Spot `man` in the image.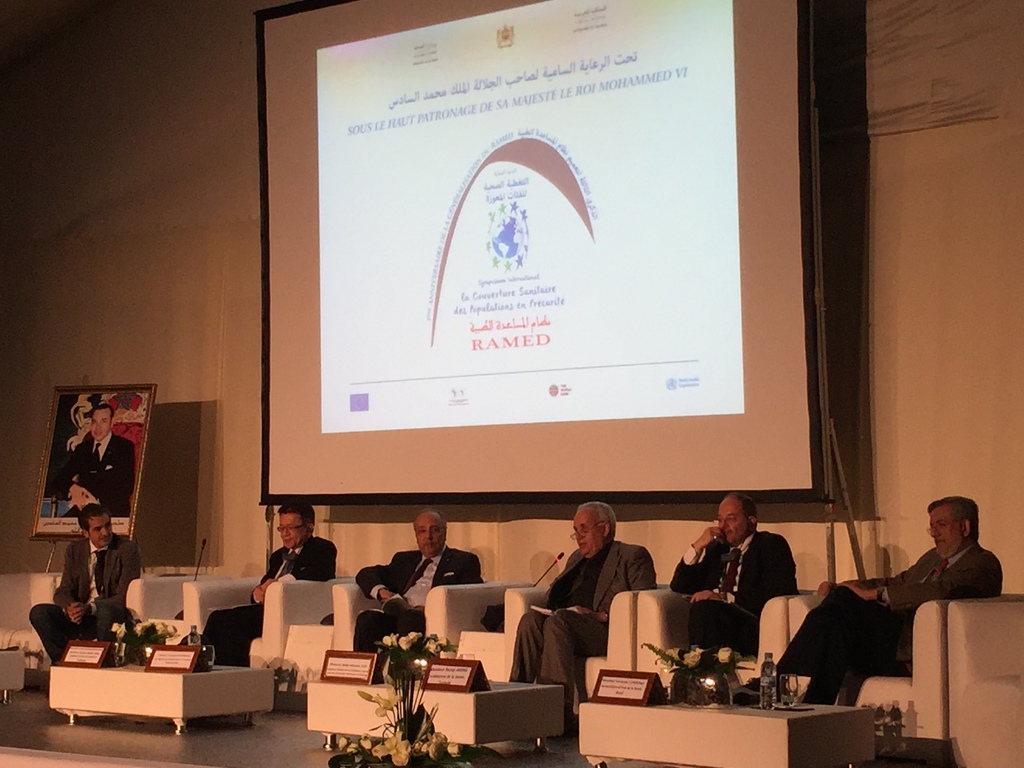
`man` found at select_region(20, 502, 145, 675).
